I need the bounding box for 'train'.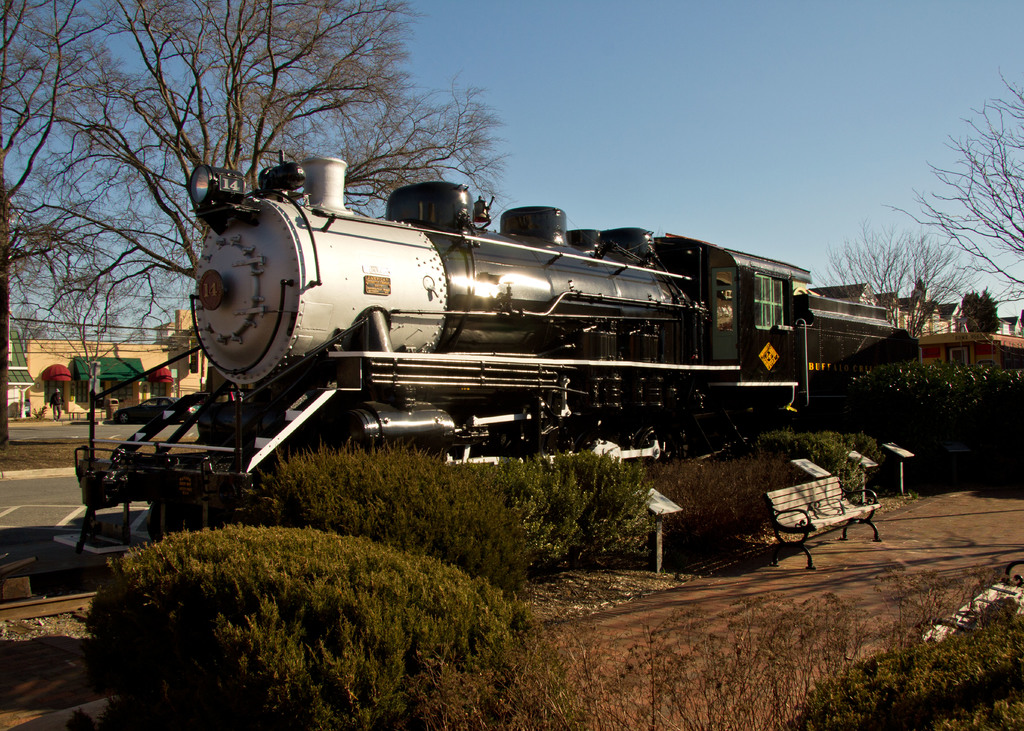
Here it is: crop(67, 145, 913, 499).
